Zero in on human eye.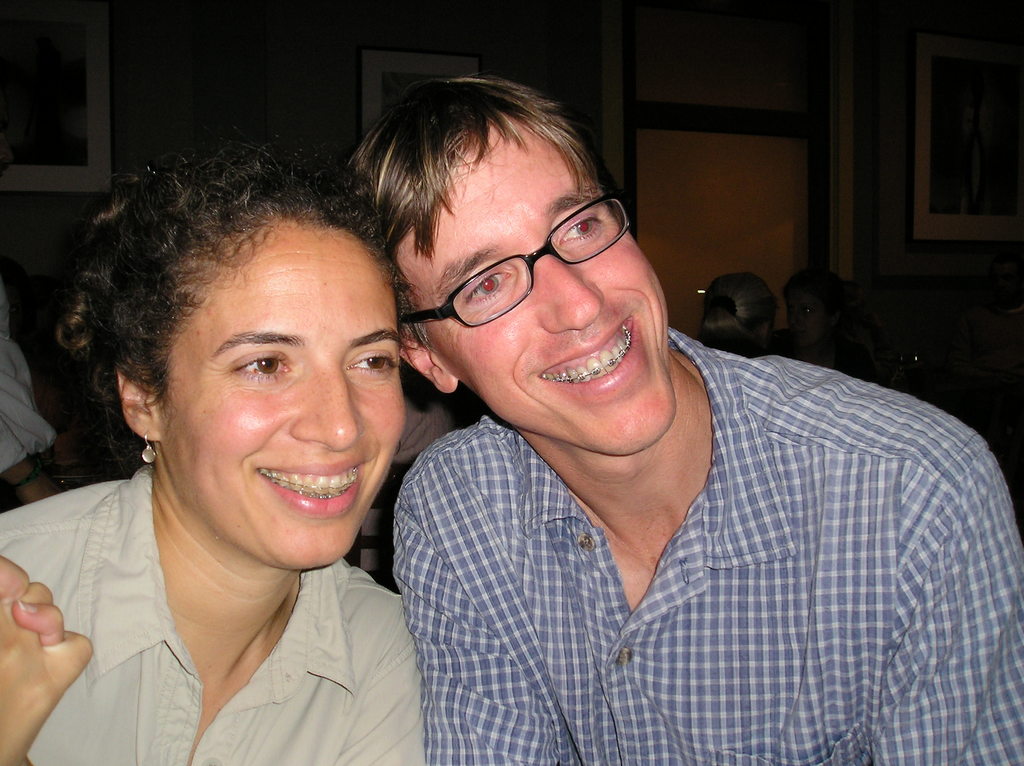
Zeroed in: 558, 204, 607, 248.
